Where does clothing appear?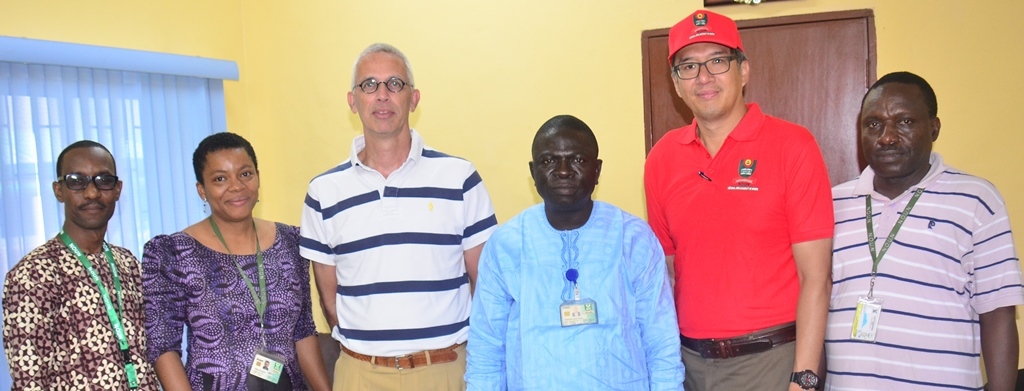
Appears at (x1=301, y1=136, x2=503, y2=390).
